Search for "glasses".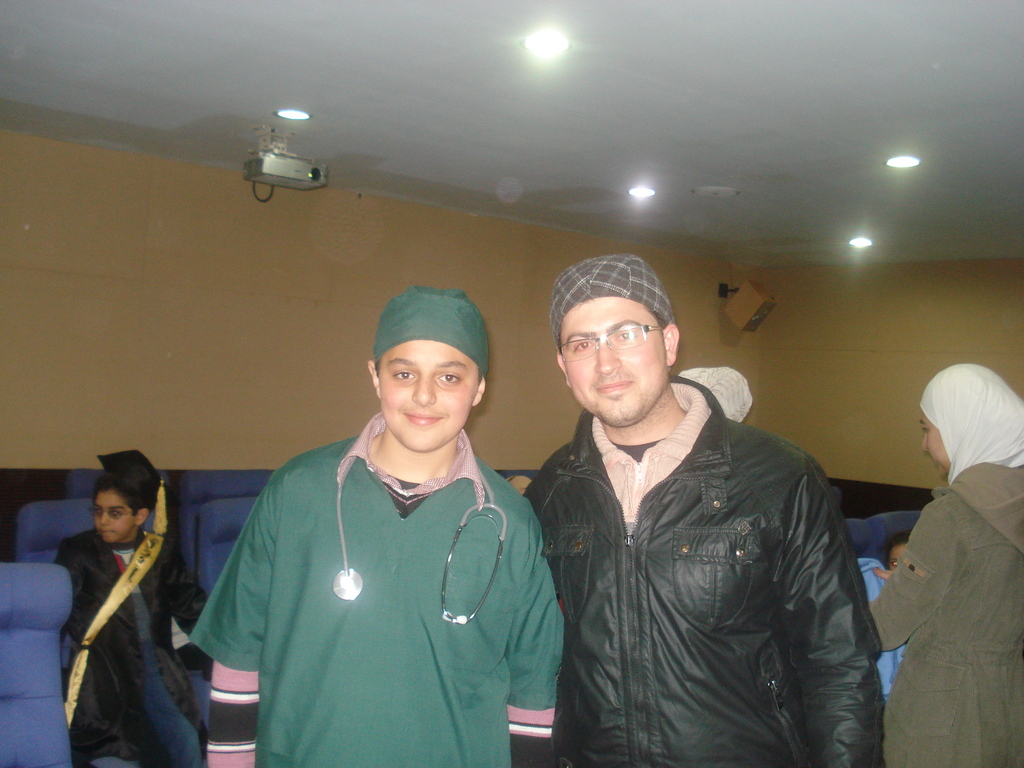
Found at 547:319:657:358.
